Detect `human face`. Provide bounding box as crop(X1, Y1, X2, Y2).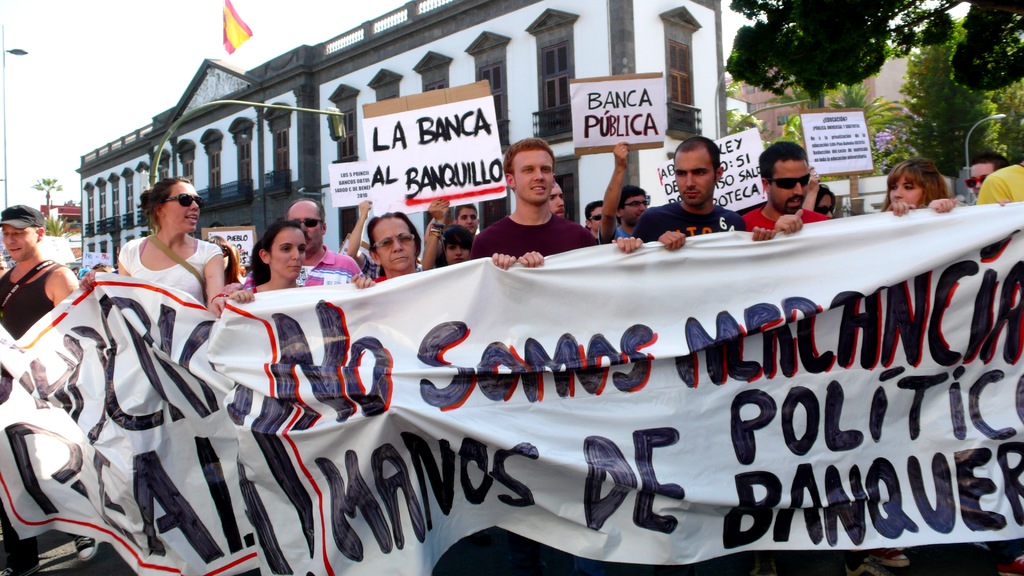
crop(166, 180, 200, 233).
